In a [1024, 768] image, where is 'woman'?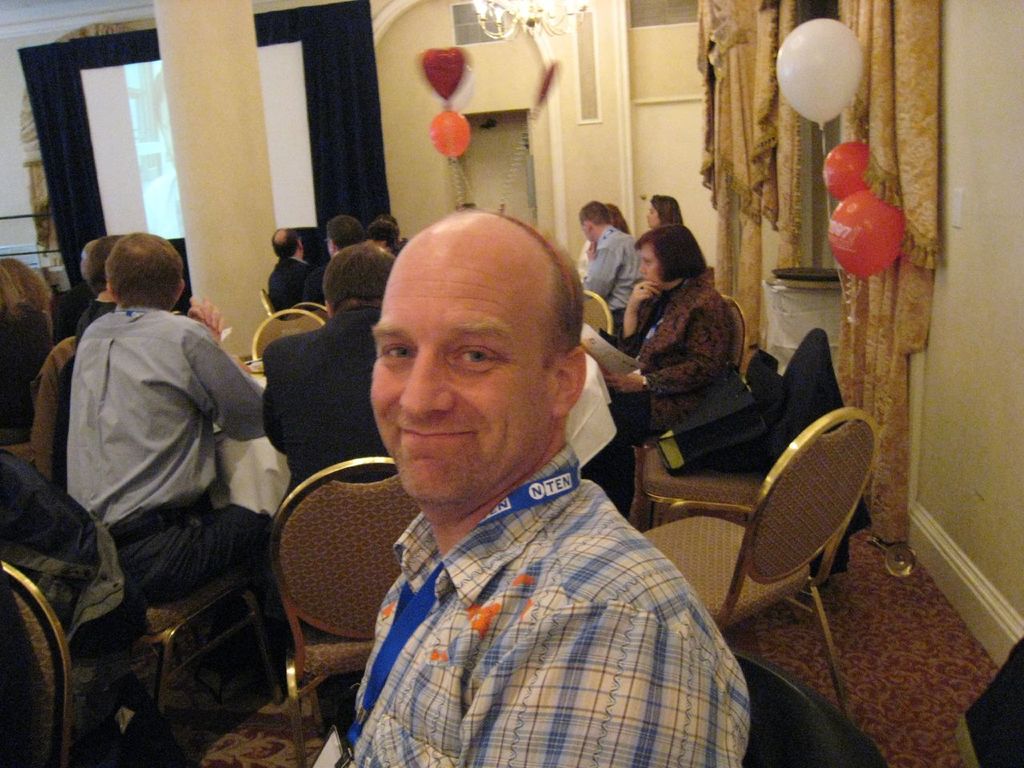
box=[0, 260, 52, 446].
